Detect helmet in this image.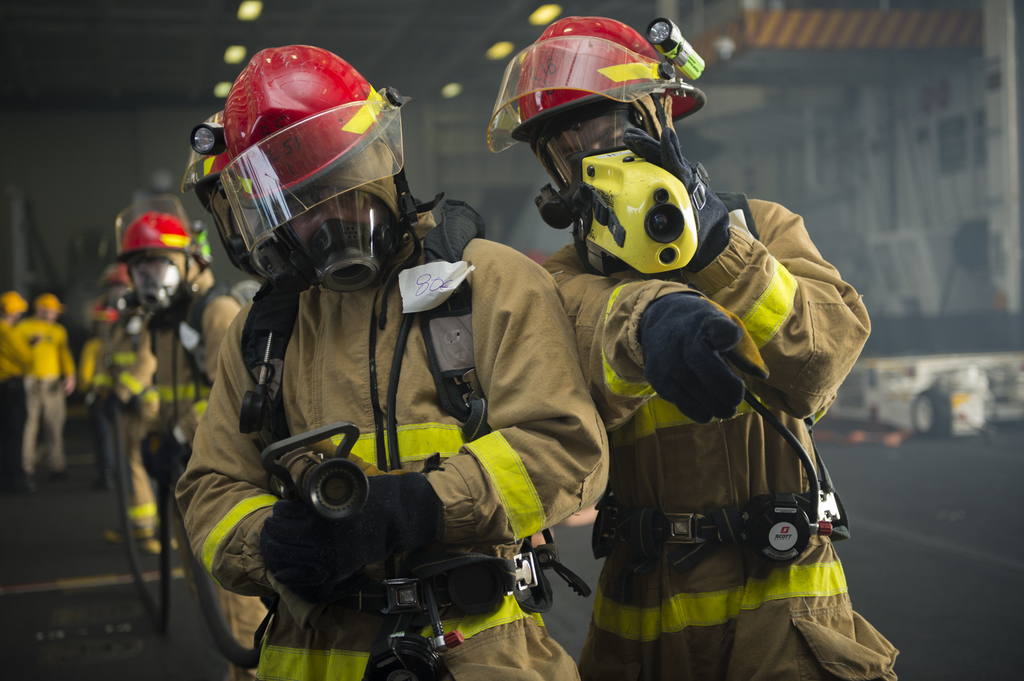
Detection: (109,195,207,308).
